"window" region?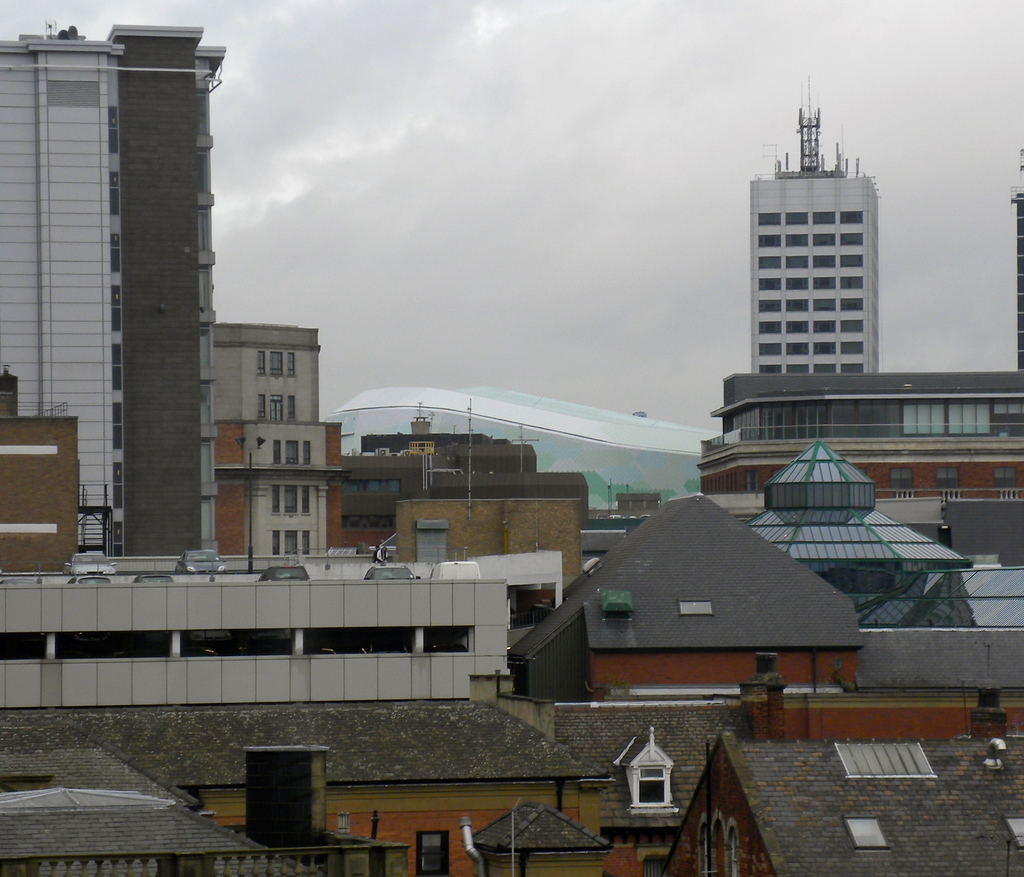
bbox=[838, 341, 863, 355]
